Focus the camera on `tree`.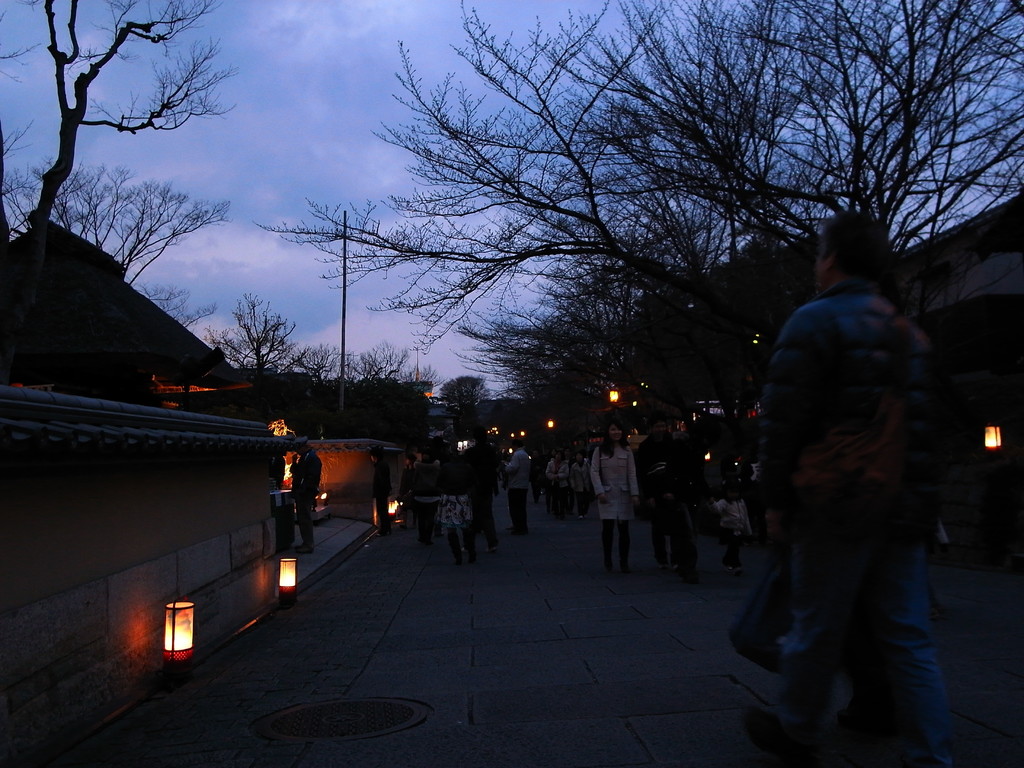
Focus region: crop(297, 342, 359, 381).
